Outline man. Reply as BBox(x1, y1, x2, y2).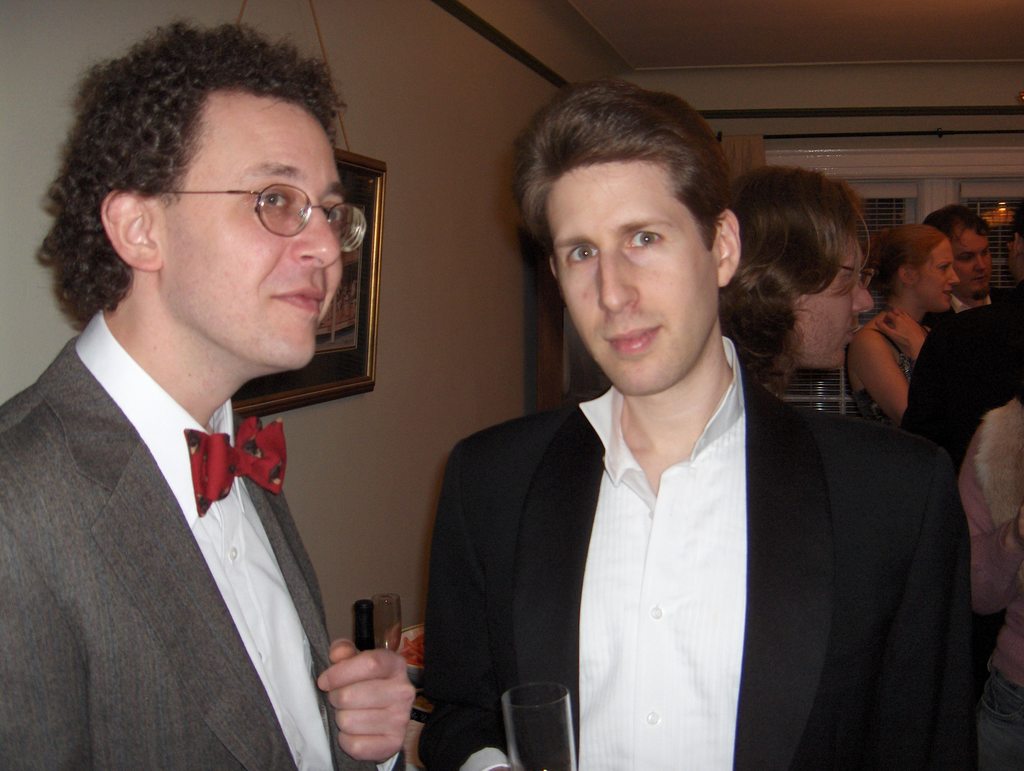
BBox(420, 77, 972, 770).
